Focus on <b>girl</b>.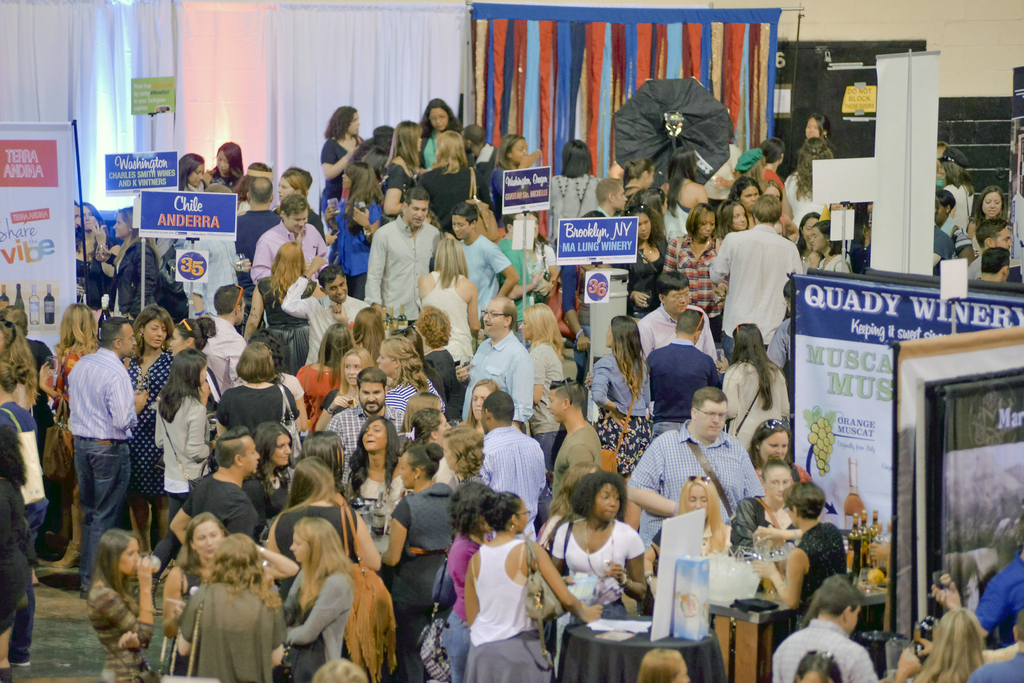
Focused at {"left": 84, "top": 526, "right": 160, "bottom": 682}.
